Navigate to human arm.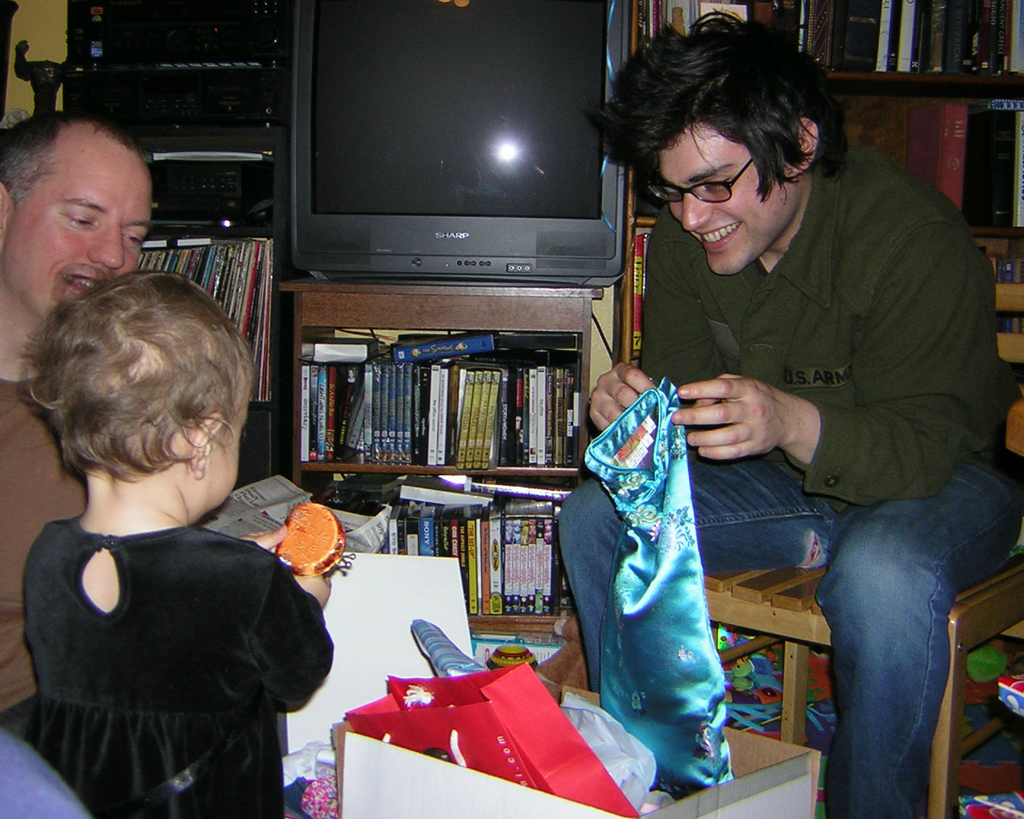
Navigation target: <bbox>241, 522, 285, 552</bbox>.
